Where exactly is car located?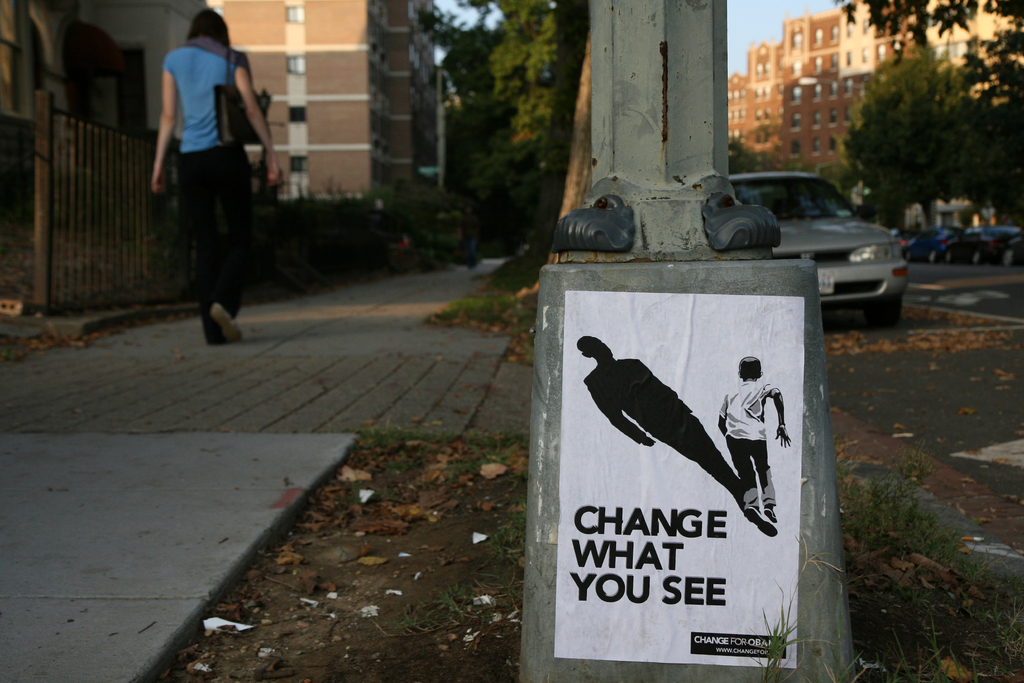
Its bounding box is bbox(950, 227, 1015, 257).
